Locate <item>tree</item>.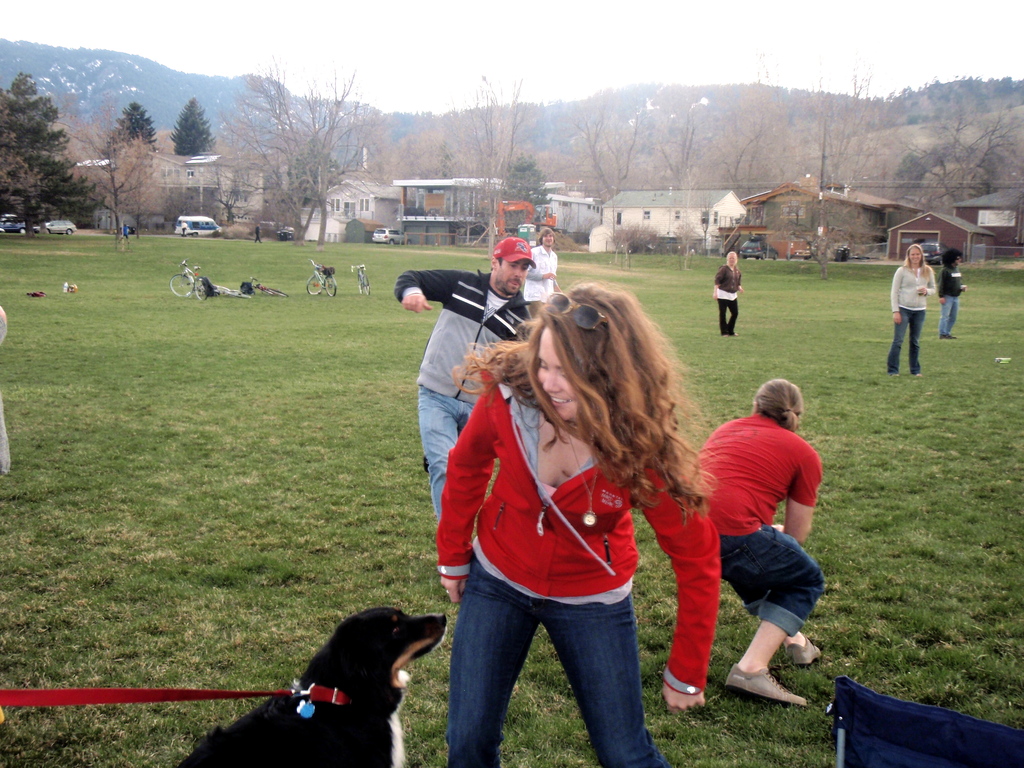
Bounding box: 92:77:160:241.
